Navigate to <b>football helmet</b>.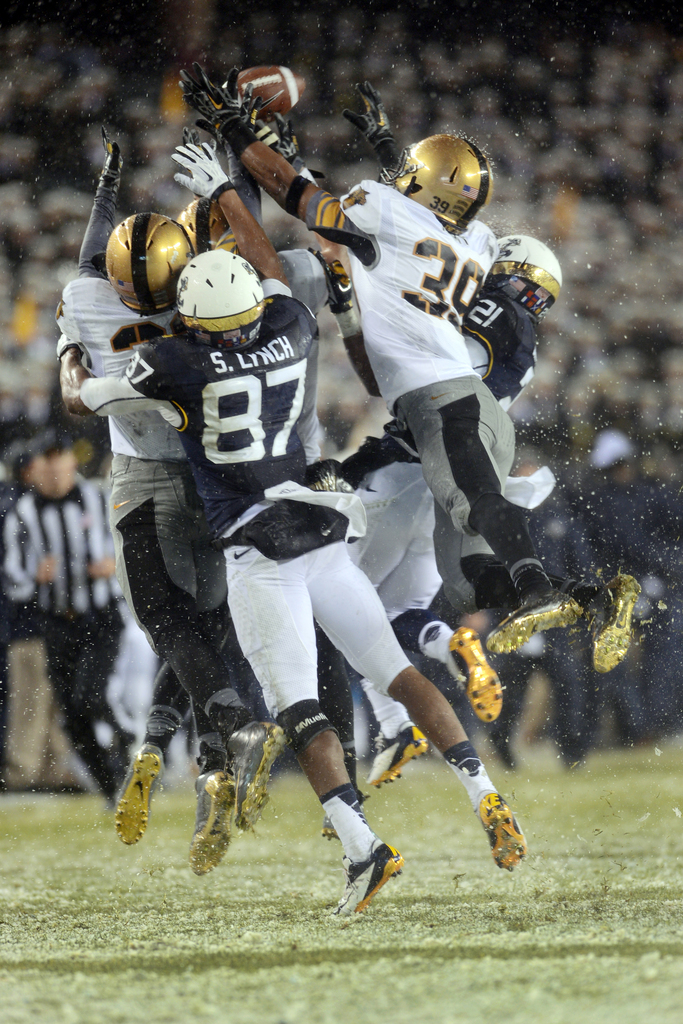
Navigation target: {"left": 99, "top": 208, "right": 197, "bottom": 313}.
